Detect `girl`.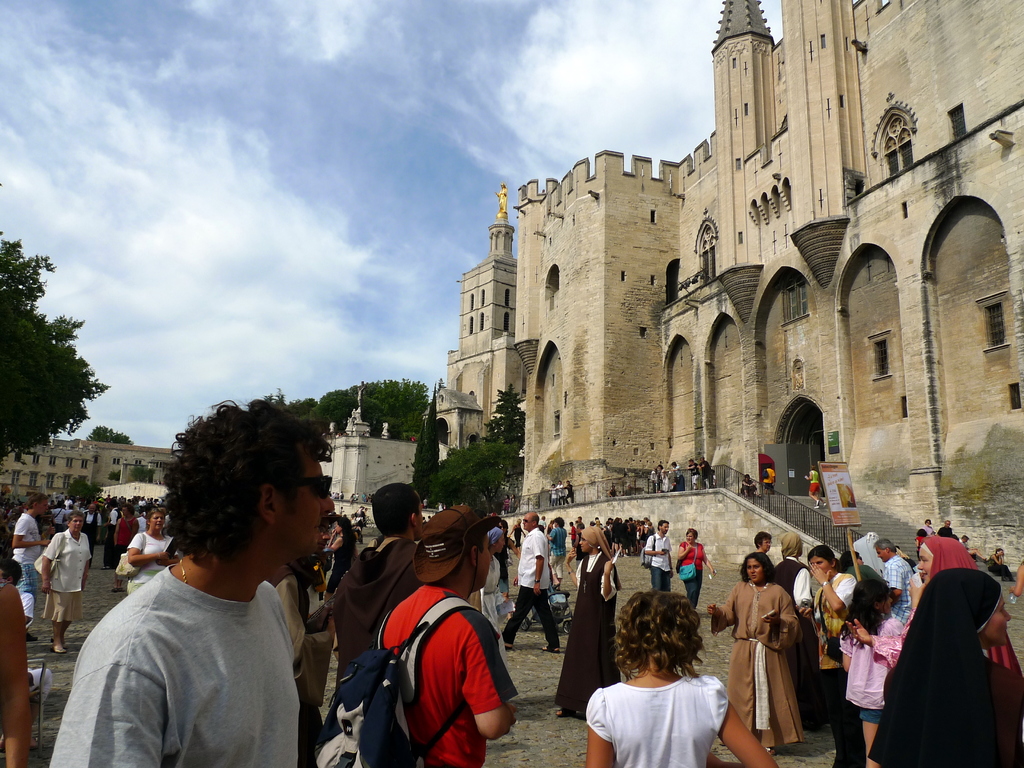
Detected at pyautogui.locateOnScreen(327, 518, 361, 600).
